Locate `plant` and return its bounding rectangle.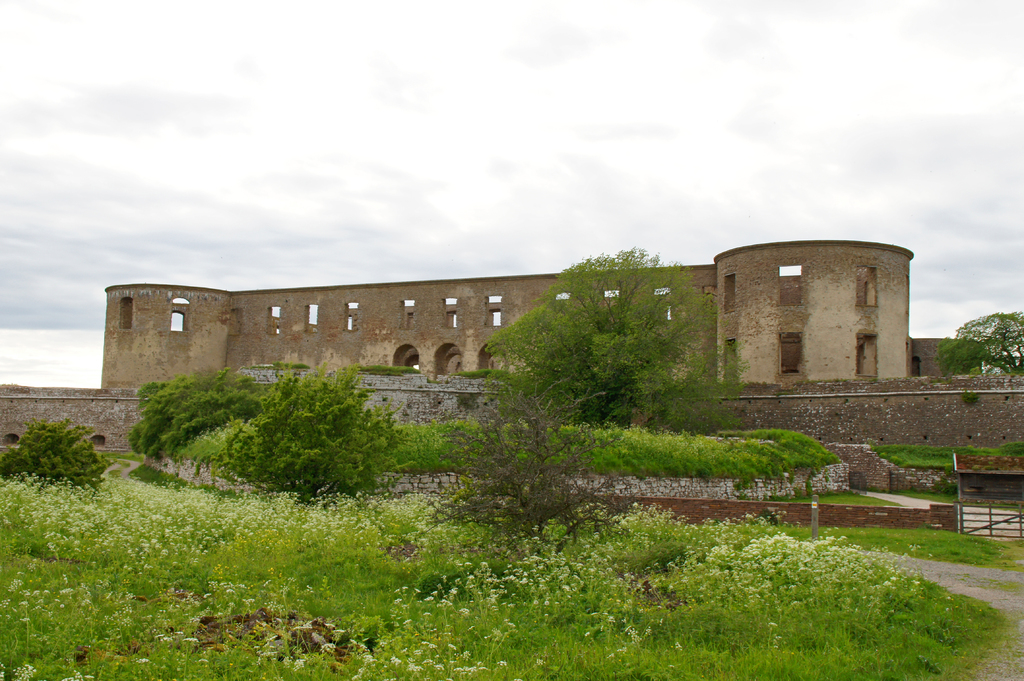
{"x1": 896, "y1": 479, "x2": 1023, "y2": 508}.
